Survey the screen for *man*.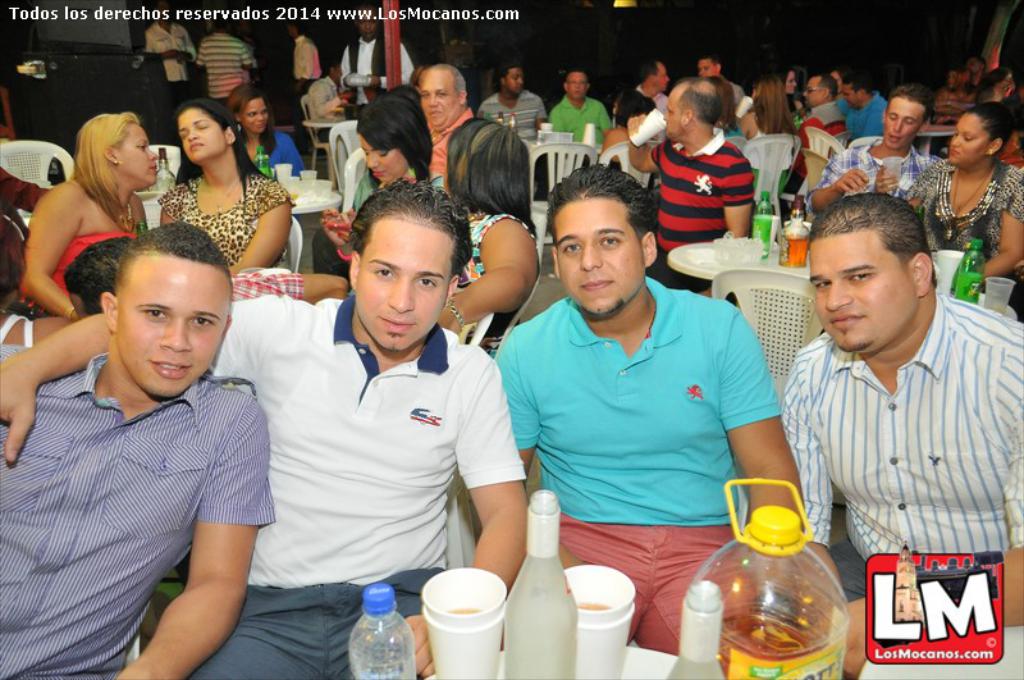
Survey found: [left=0, top=222, right=274, bottom=679].
